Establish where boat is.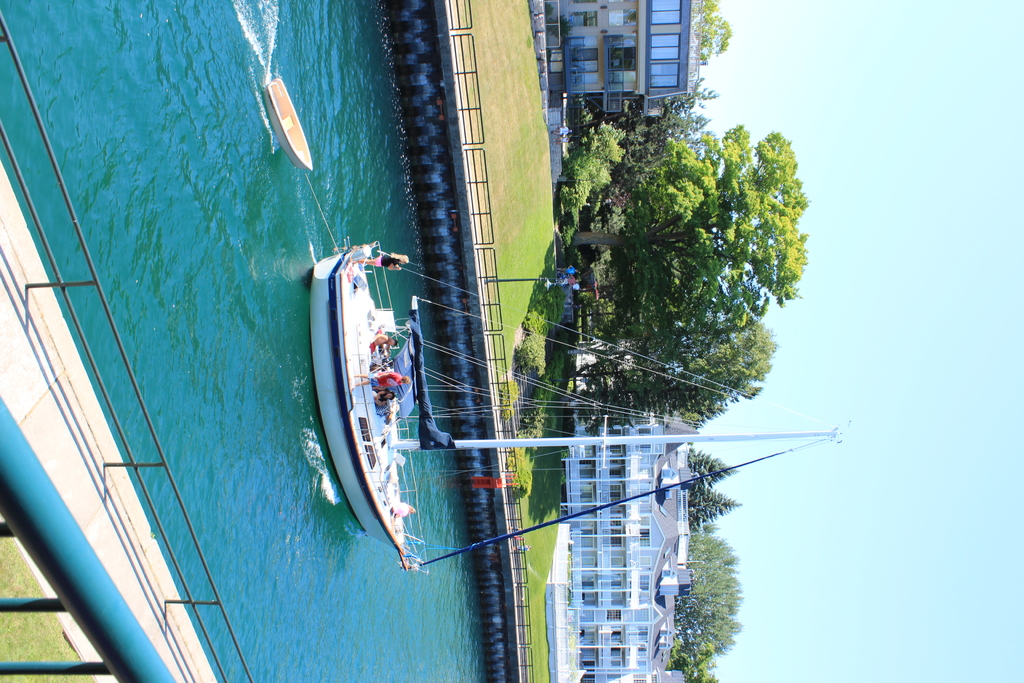
Established at {"x1": 308, "y1": 238, "x2": 854, "y2": 573}.
